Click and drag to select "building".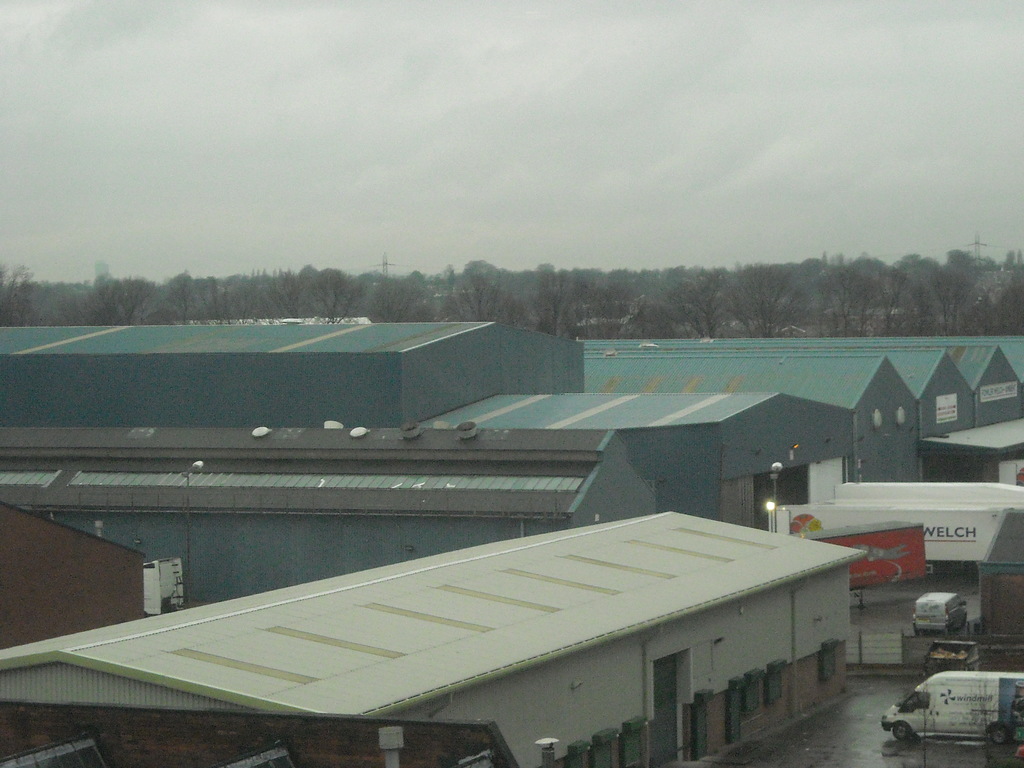
Selection: bbox(0, 504, 865, 767).
